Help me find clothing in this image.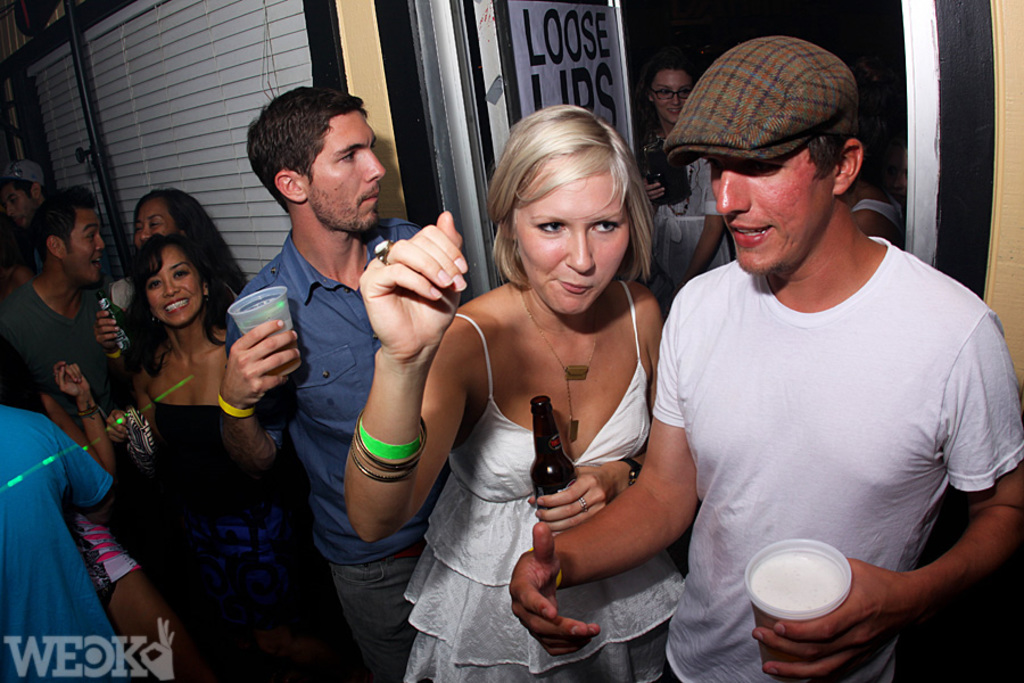
Found it: 106, 273, 152, 334.
